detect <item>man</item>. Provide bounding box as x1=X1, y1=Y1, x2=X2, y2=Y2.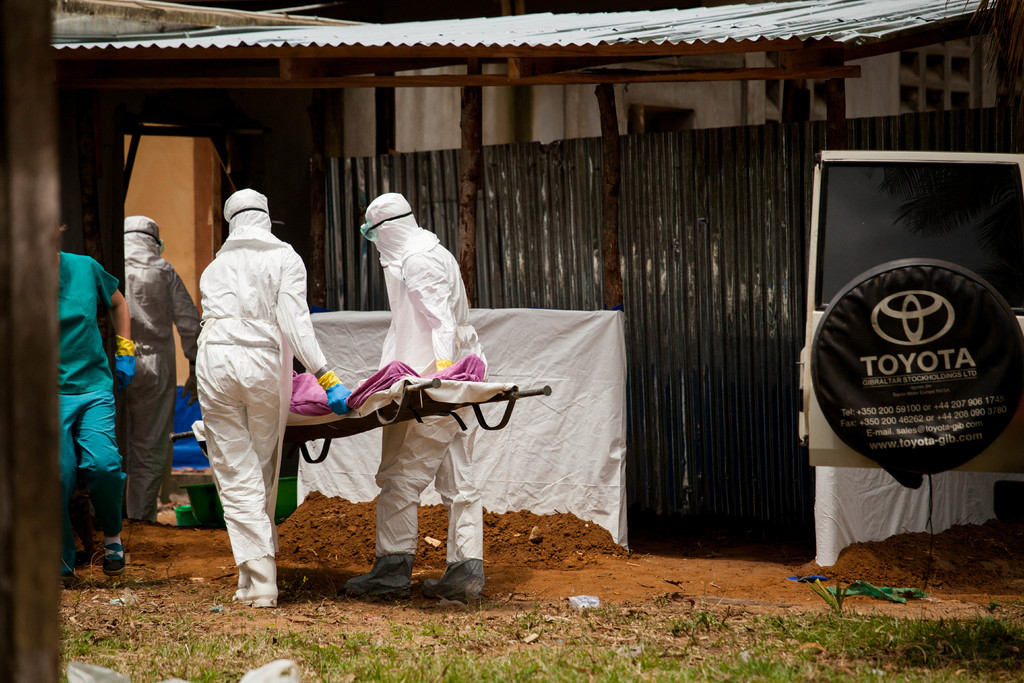
x1=184, y1=174, x2=319, y2=612.
